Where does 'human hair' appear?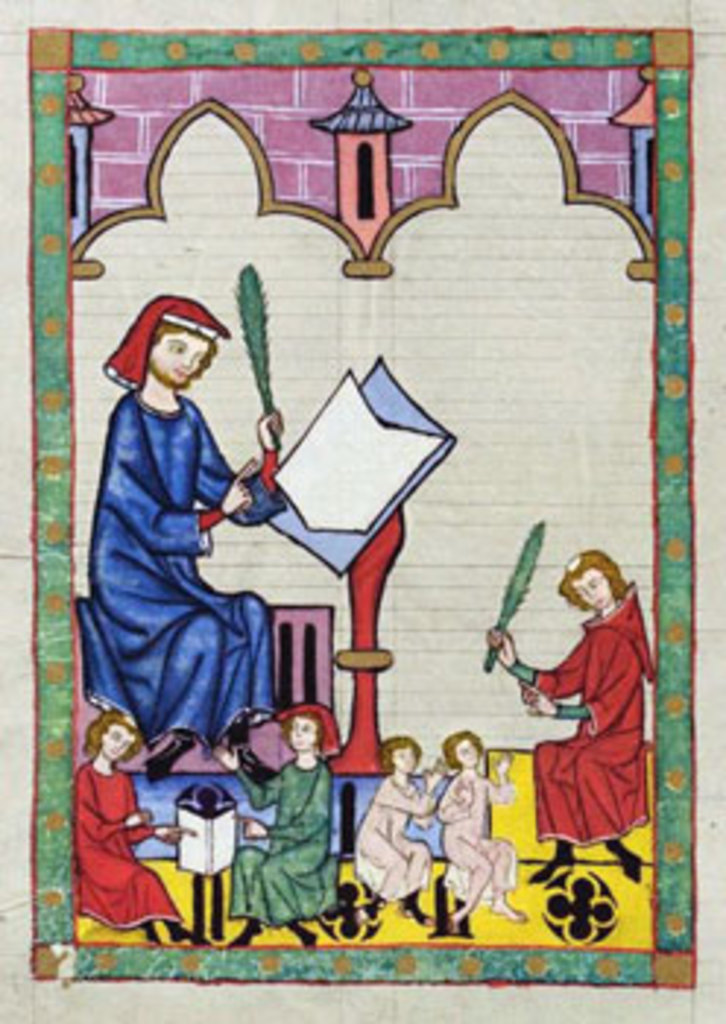
Appears at [x1=146, y1=319, x2=217, y2=377].
